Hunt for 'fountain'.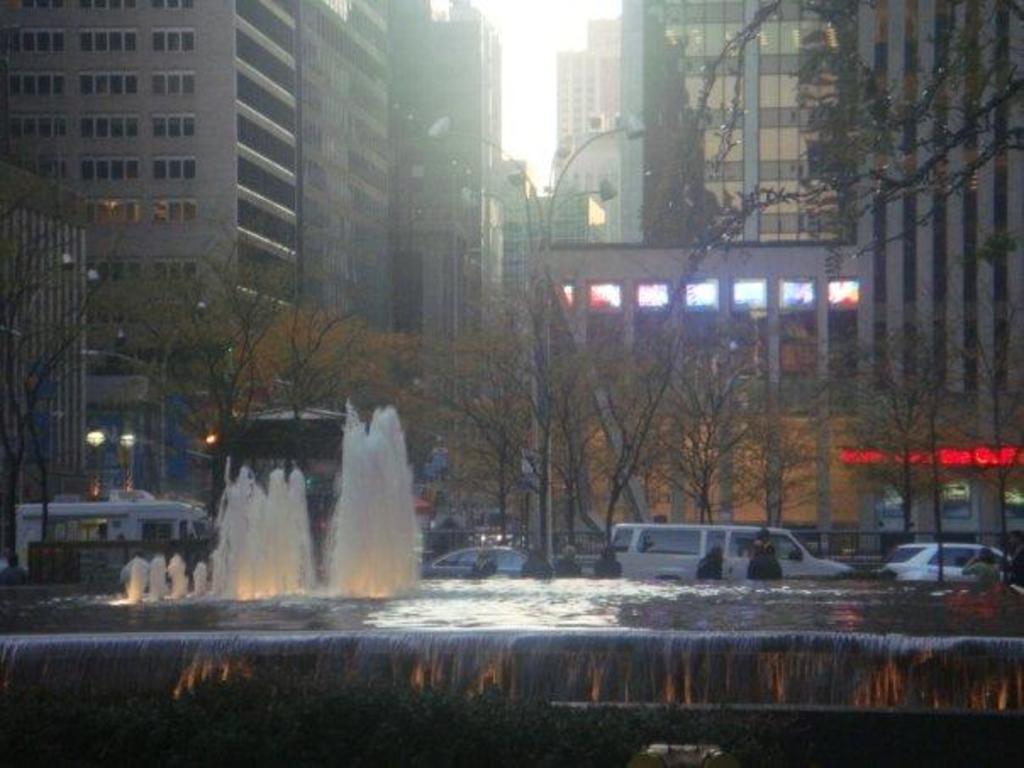
Hunted down at [107,393,429,604].
